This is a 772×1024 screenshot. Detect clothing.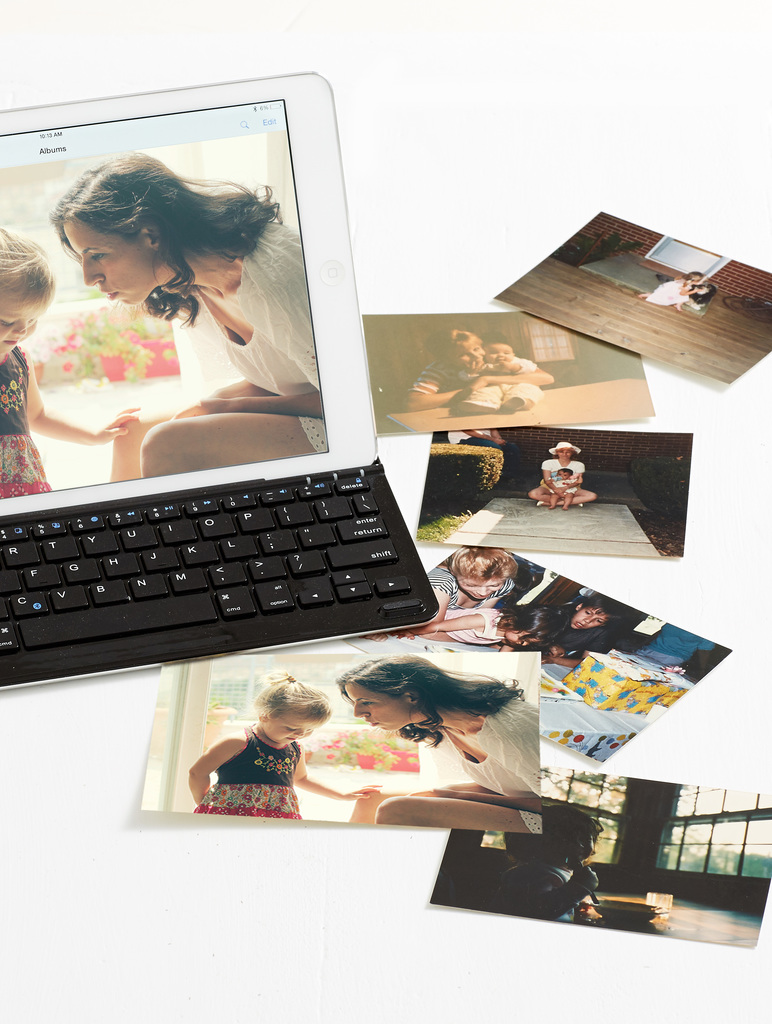
(left=651, top=271, right=688, bottom=305).
